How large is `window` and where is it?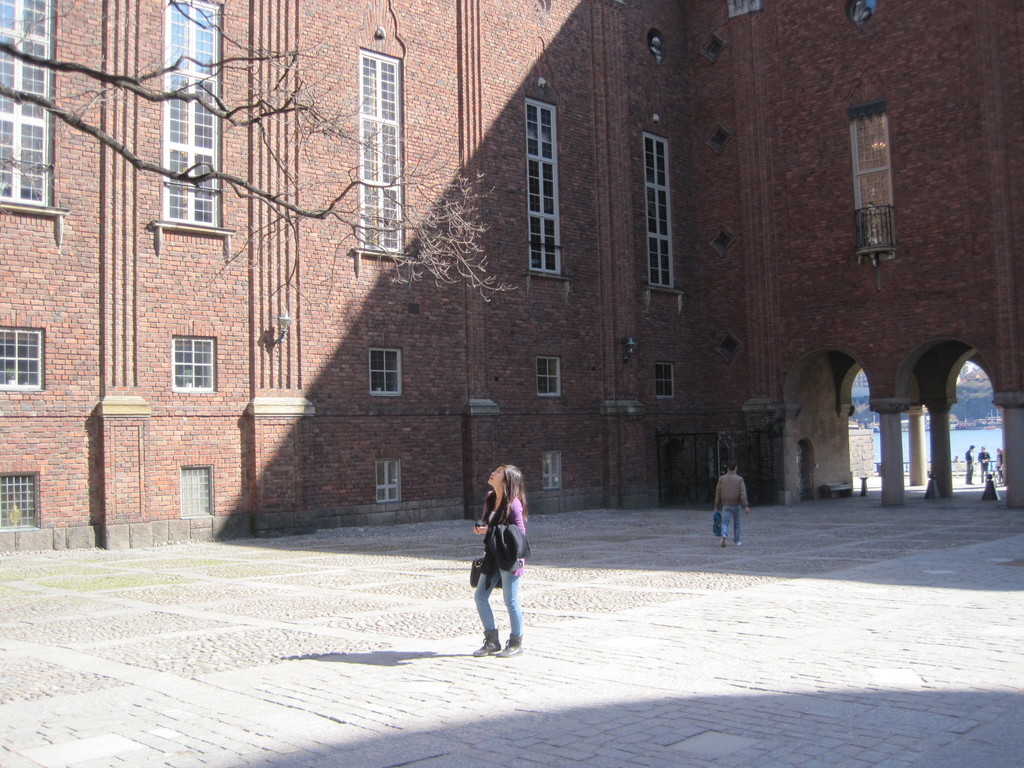
Bounding box: <box>177,463,219,520</box>.
